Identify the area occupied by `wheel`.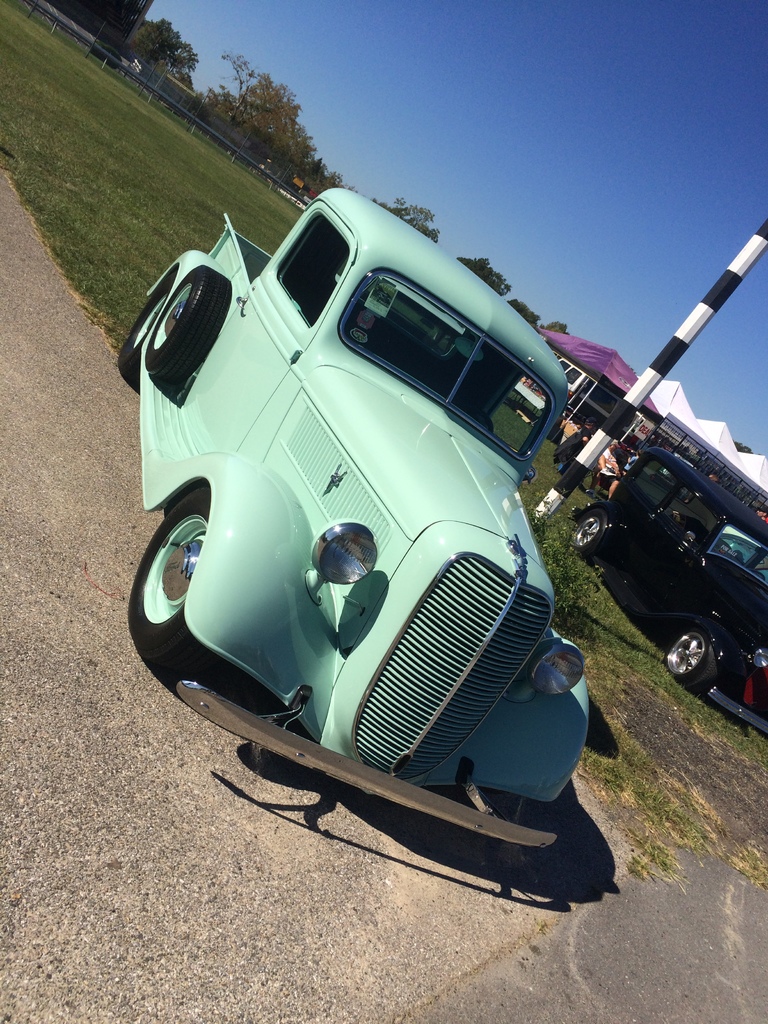
Area: 141:262:220:384.
